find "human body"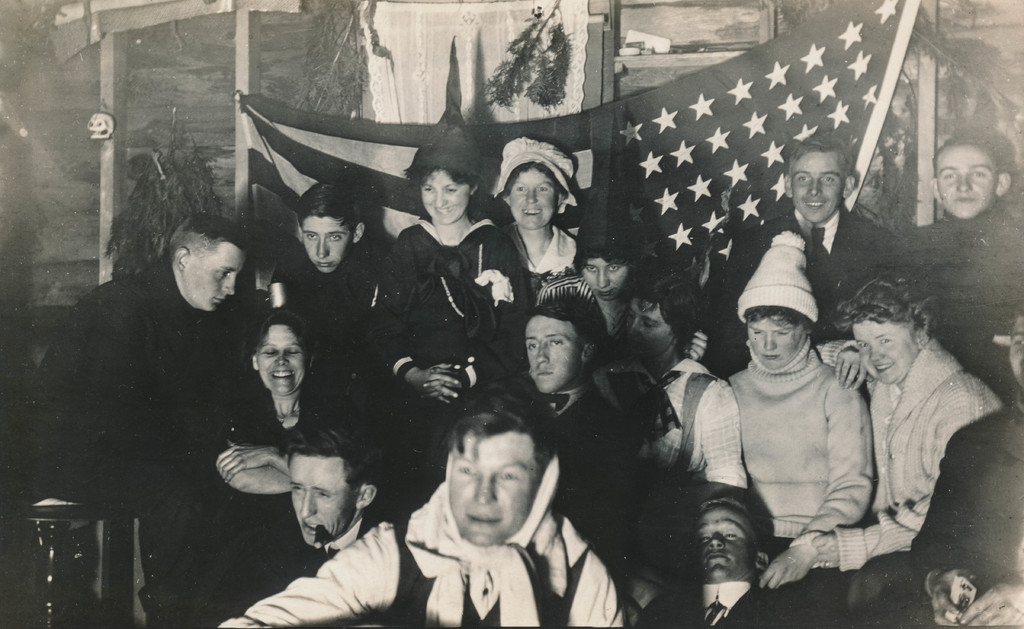
(906,315,1023,628)
